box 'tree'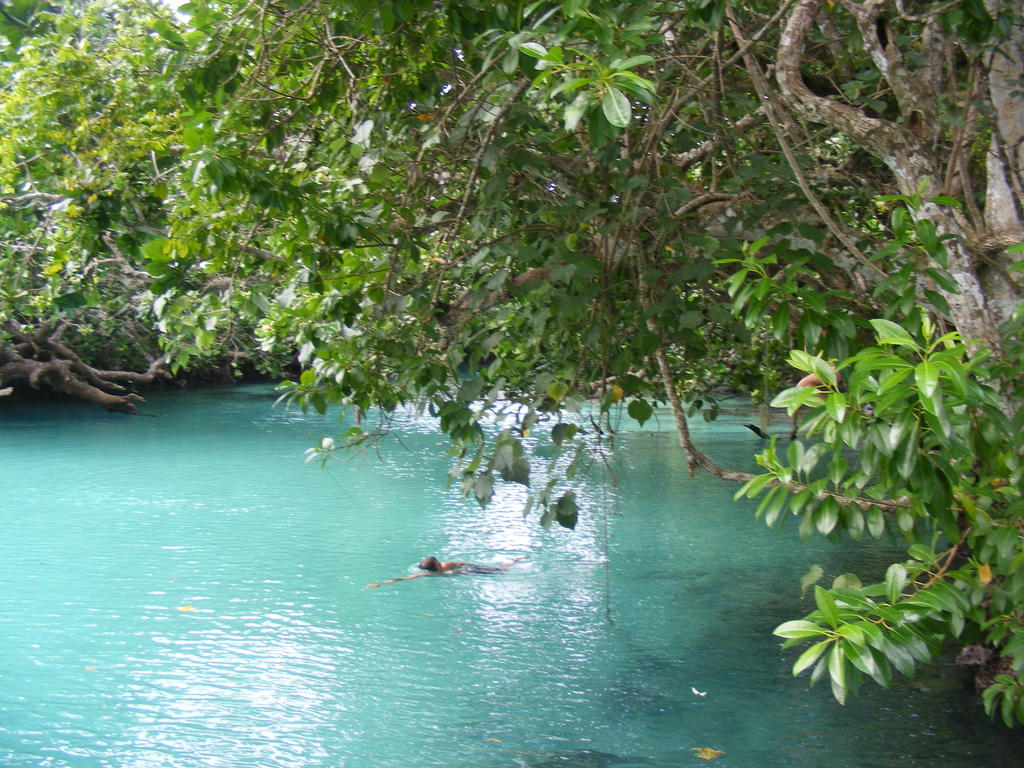
(x1=0, y1=0, x2=1023, y2=731)
